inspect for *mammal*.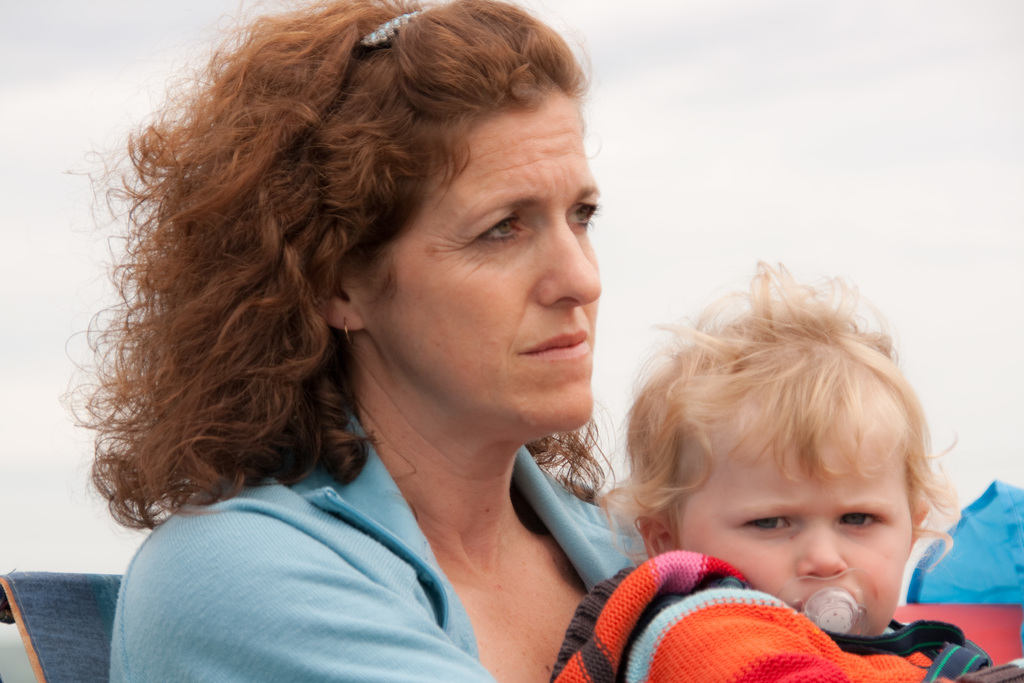
Inspection: (54,0,701,623).
